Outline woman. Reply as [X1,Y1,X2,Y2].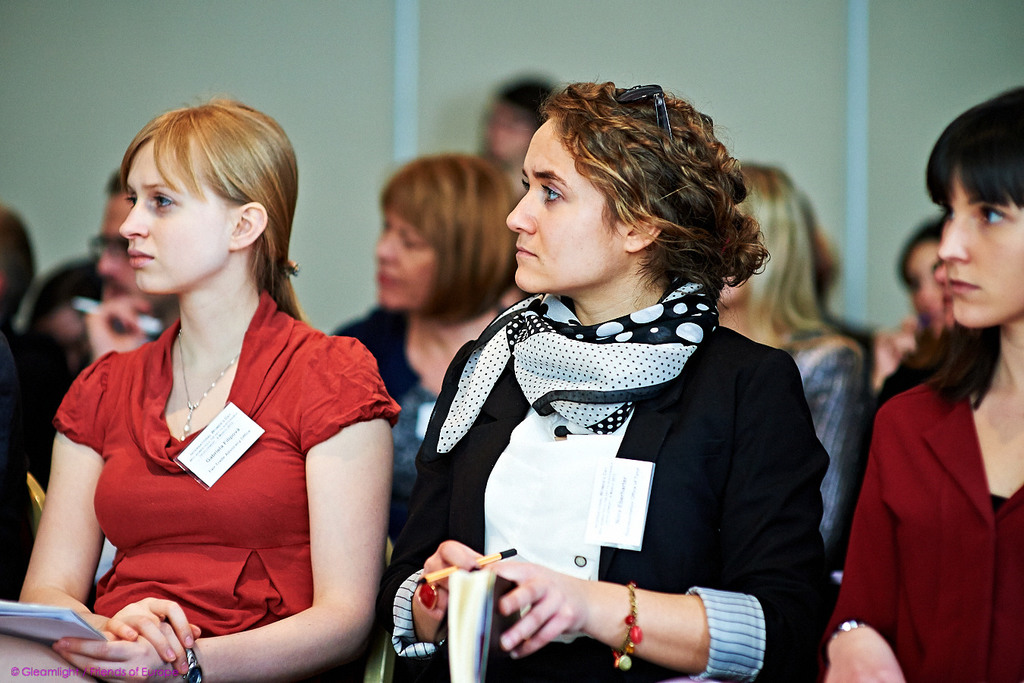
[327,153,509,533].
